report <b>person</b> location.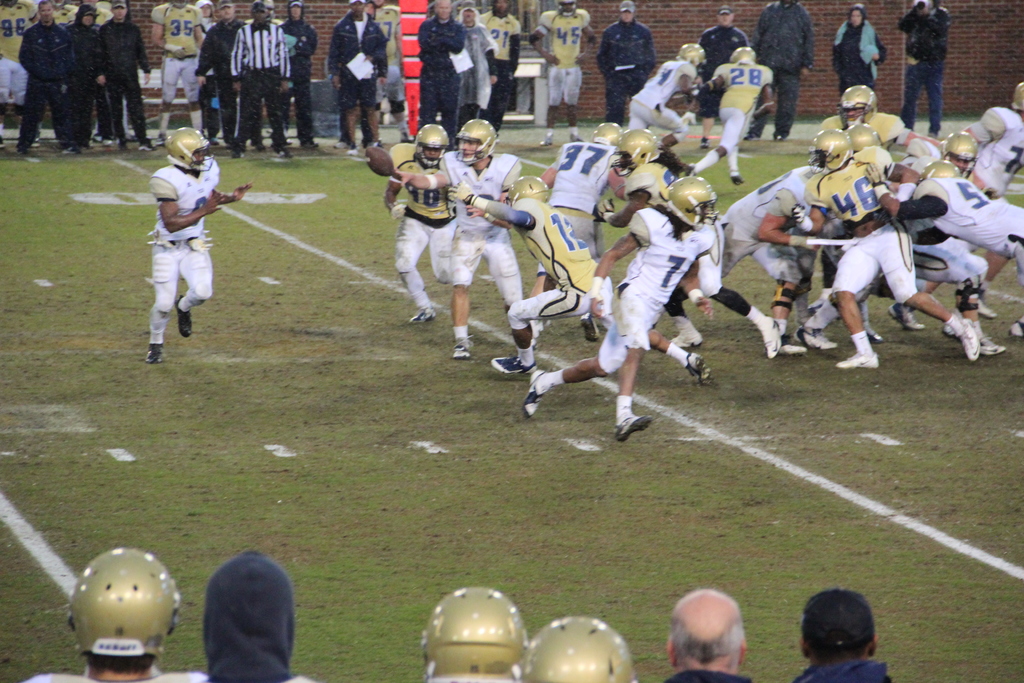
Report: box(601, 0, 658, 110).
